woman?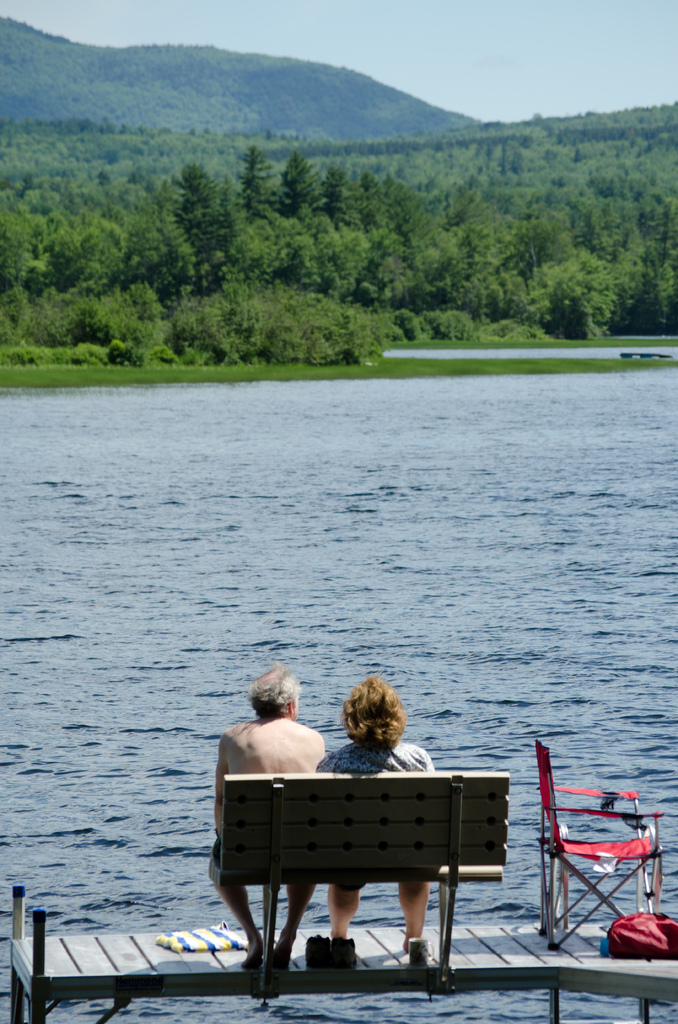
<region>323, 674, 426, 774</region>
